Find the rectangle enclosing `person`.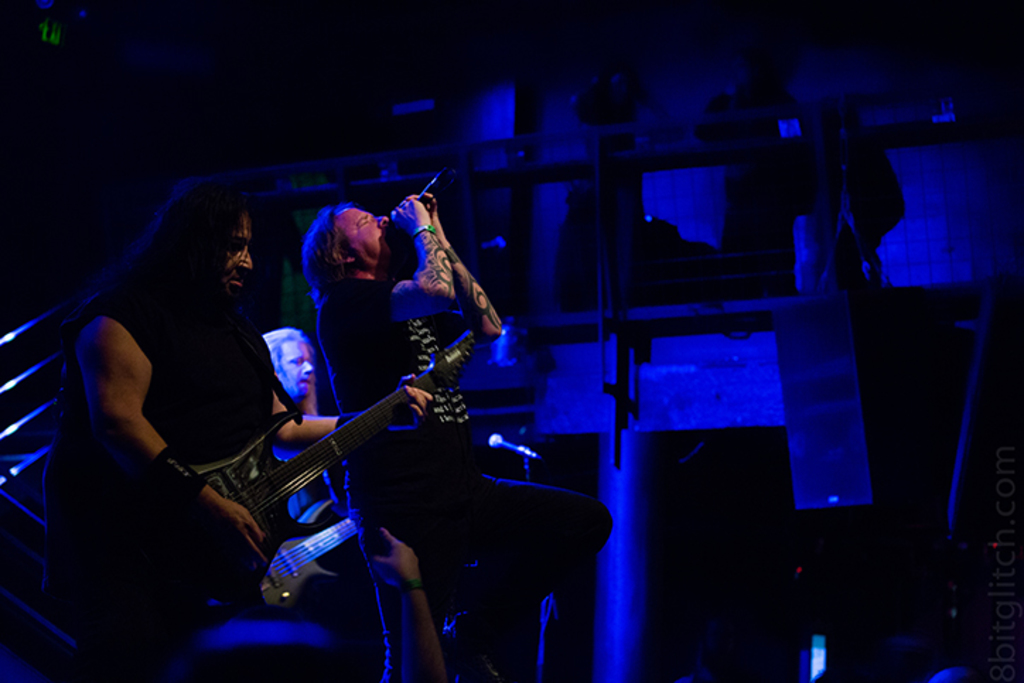
Rect(296, 194, 504, 682).
